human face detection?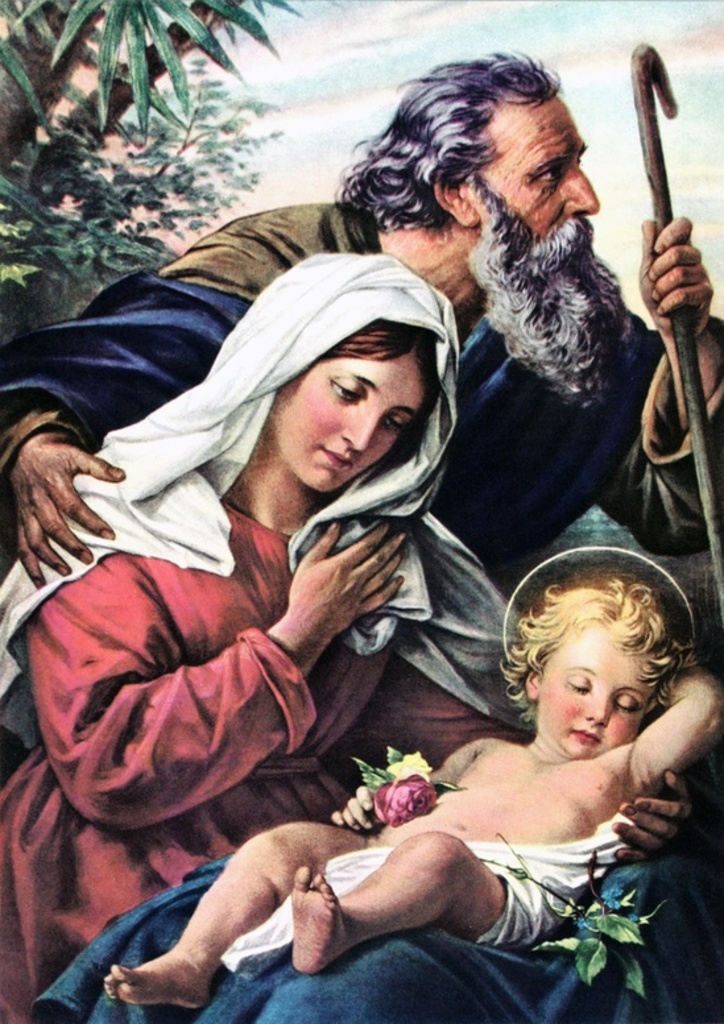
<region>479, 99, 596, 236</region>
